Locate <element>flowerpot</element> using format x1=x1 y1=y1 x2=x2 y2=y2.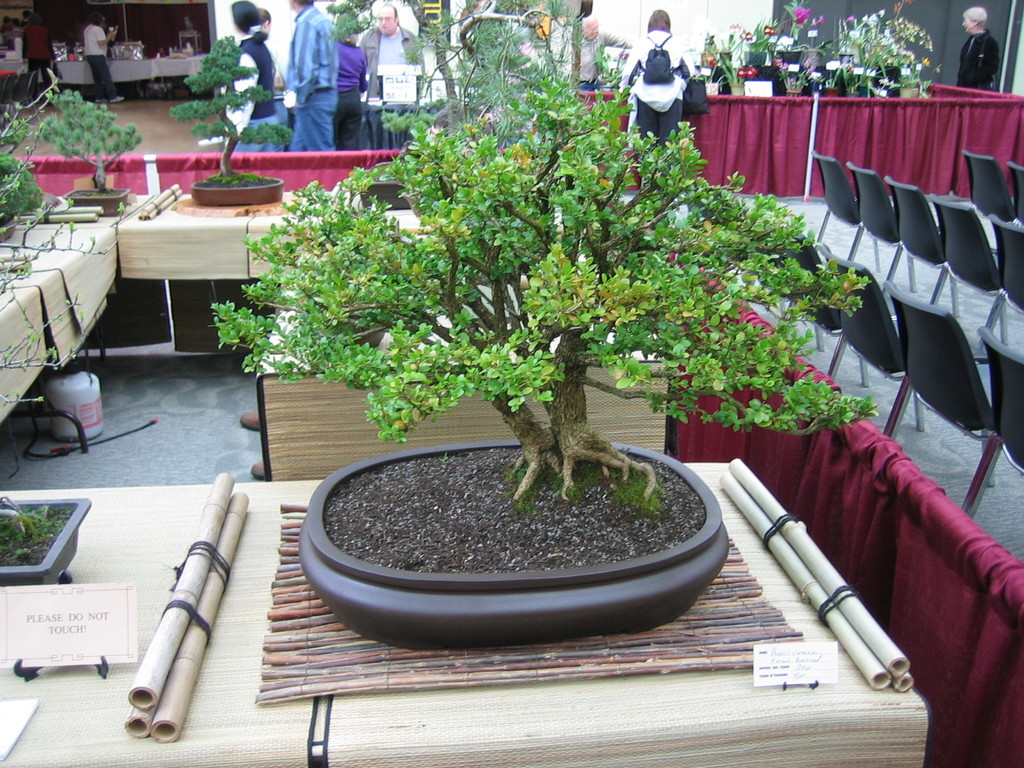
x1=0 y1=212 x2=14 y2=244.
